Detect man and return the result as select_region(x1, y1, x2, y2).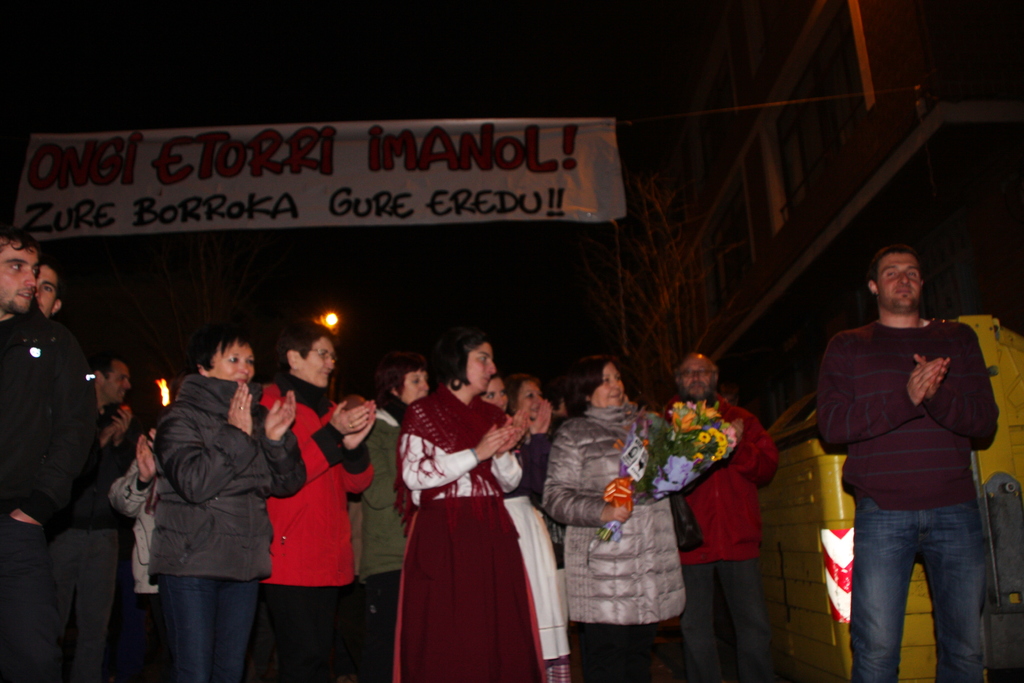
select_region(649, 350, 783, 682).
